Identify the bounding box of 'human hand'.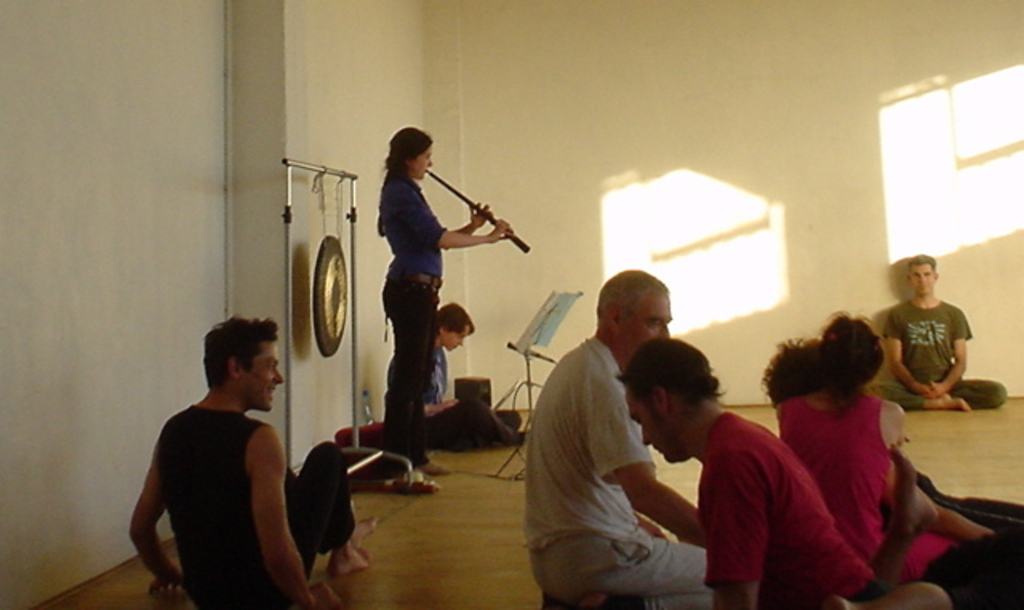
x1=437 y1=397 x2=466 y2=410.
